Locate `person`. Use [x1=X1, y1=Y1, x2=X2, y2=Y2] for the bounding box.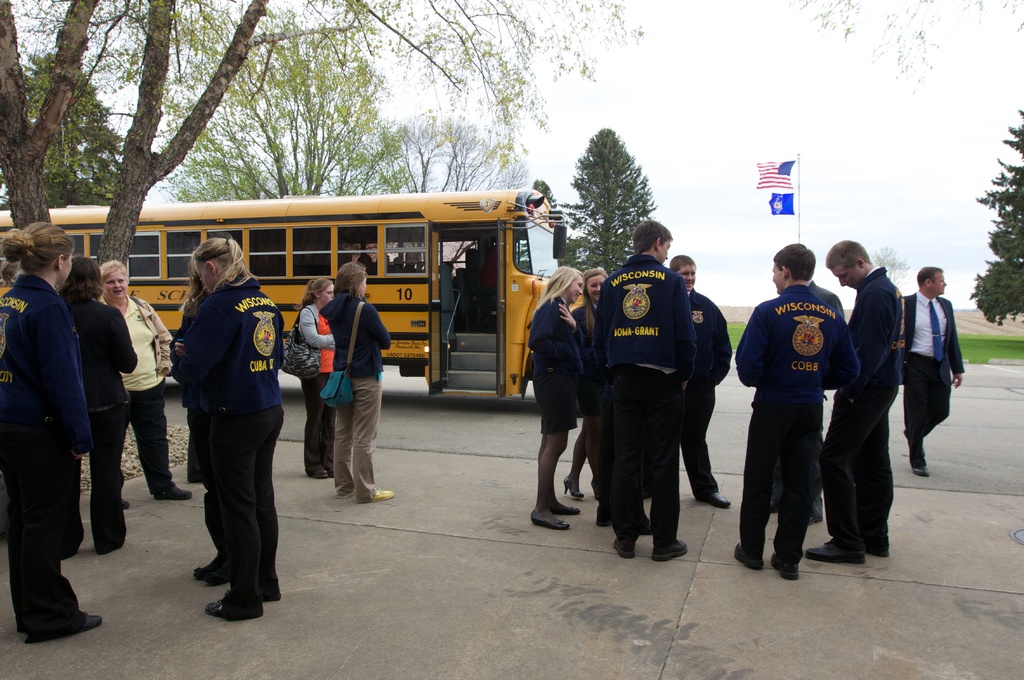
[x1=593, y1=217, x2=699, y2=560].
